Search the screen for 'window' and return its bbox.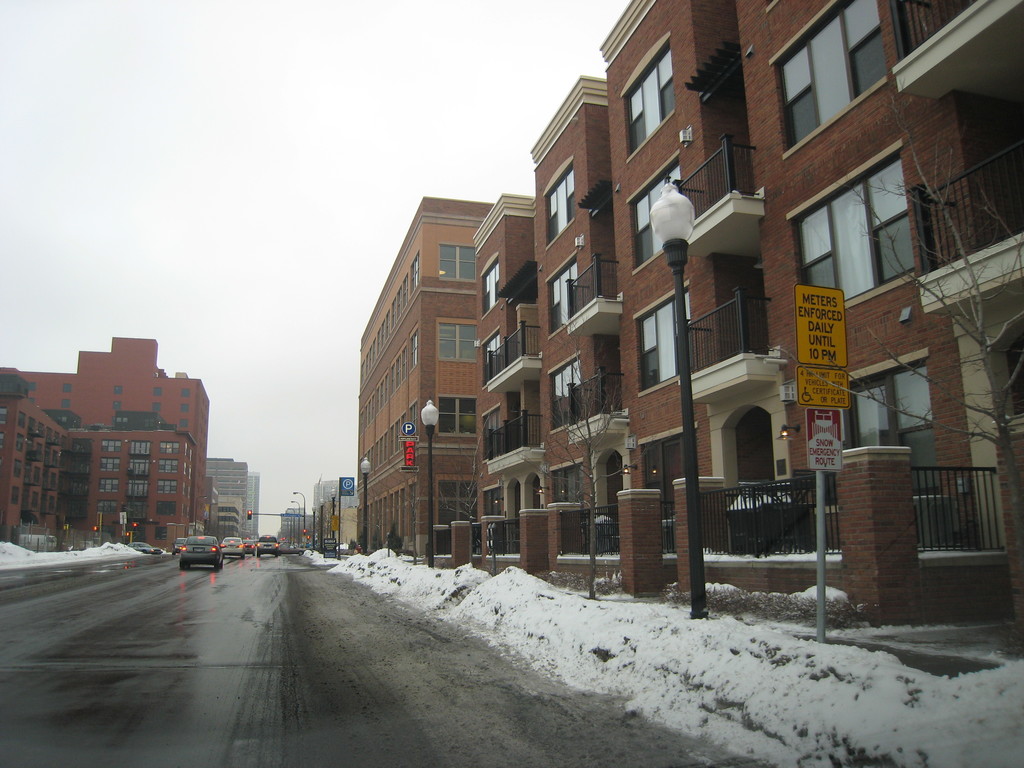
Found: select_region(0, 431, 8, 445).
